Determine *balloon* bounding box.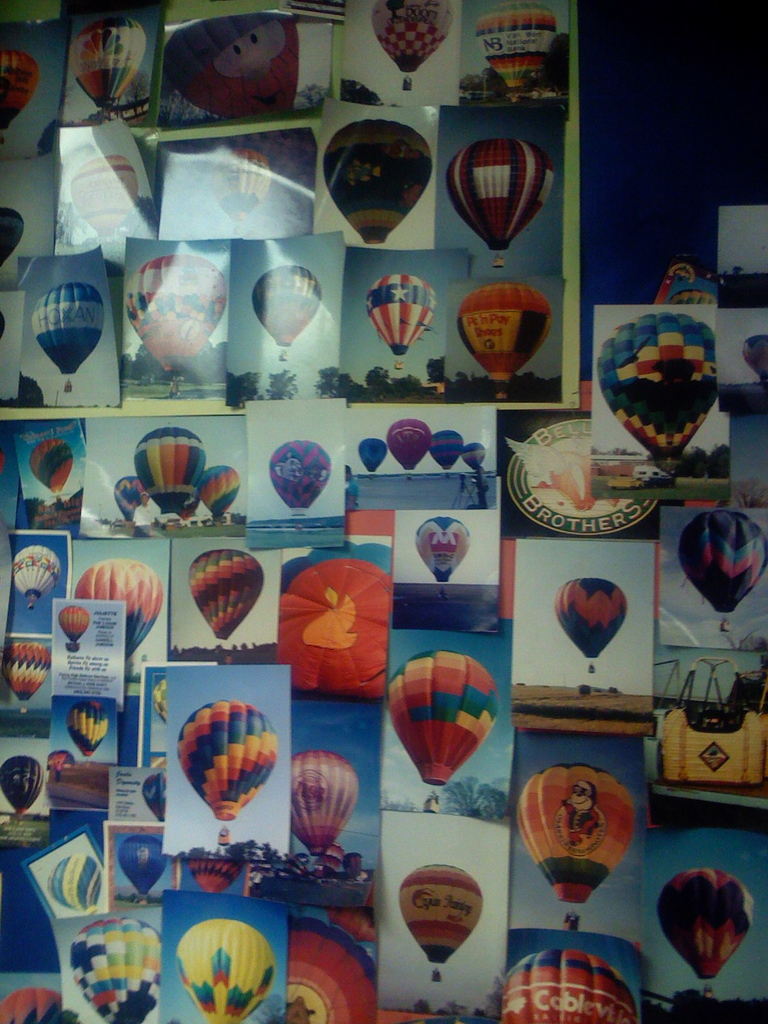
Determined: 270:441:333:513.
